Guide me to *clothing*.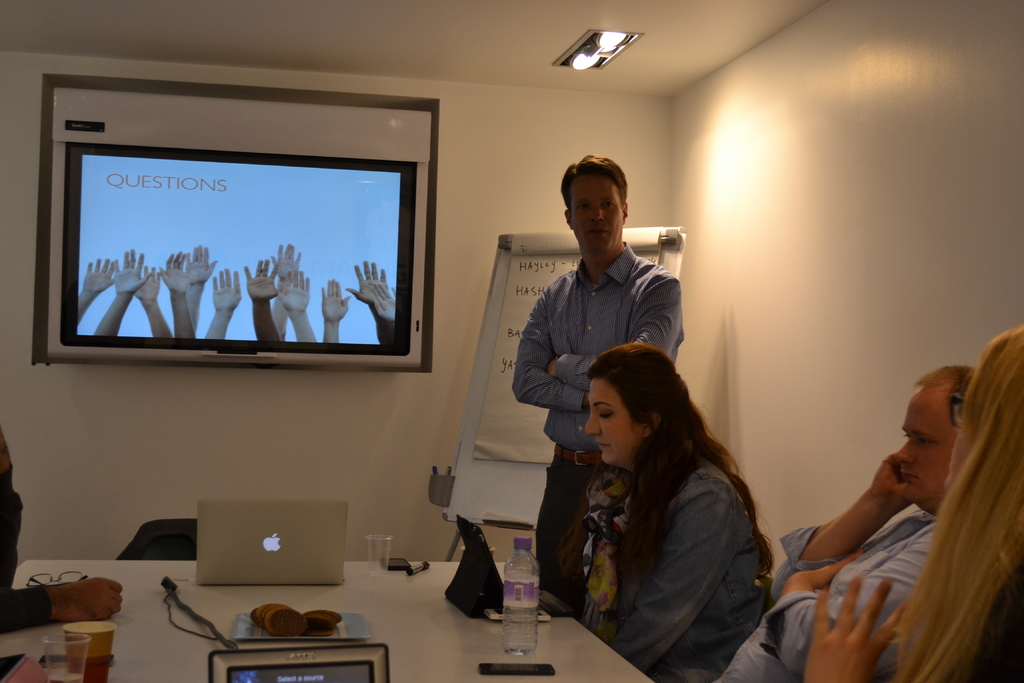
Guidance: 512,242,685,616.
